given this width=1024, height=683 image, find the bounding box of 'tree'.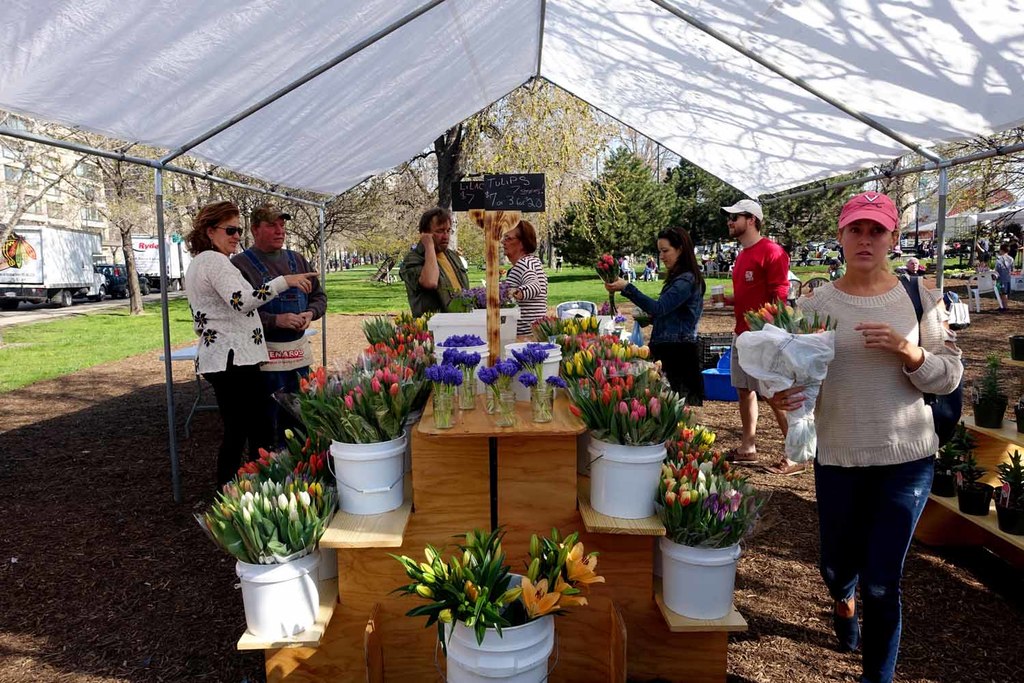
locate(152, 132, 453, 283).
